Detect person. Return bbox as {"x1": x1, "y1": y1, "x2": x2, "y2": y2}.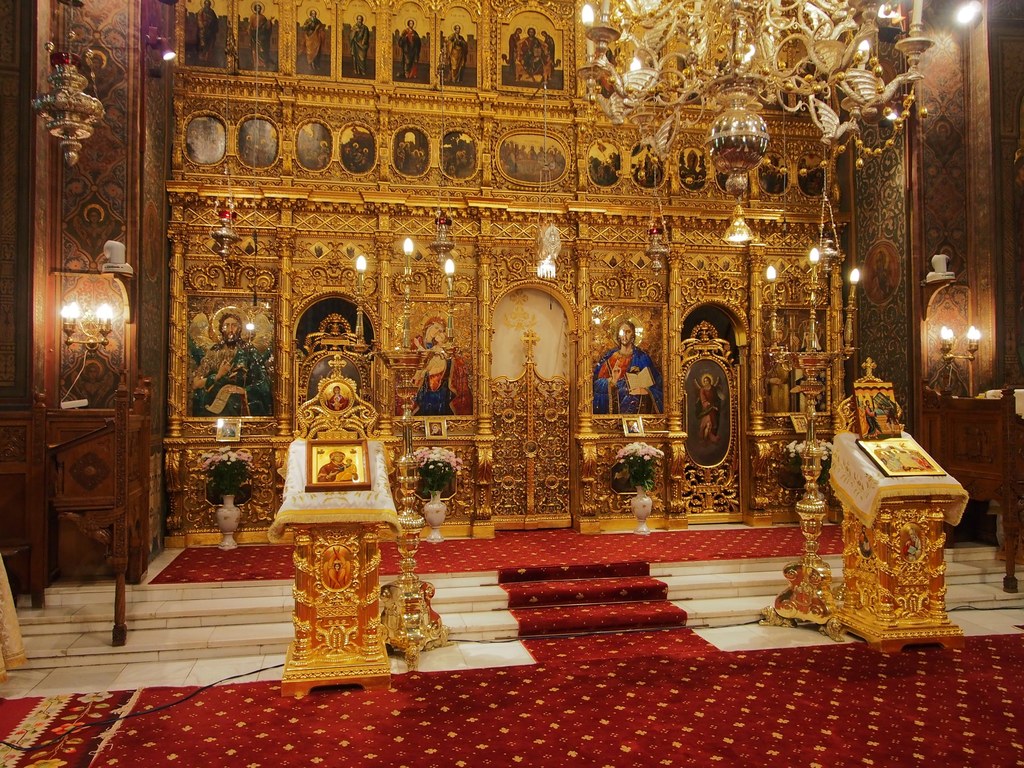
{"x1": 583, "y1": 319, "x2": 673, "y2": 412}.
